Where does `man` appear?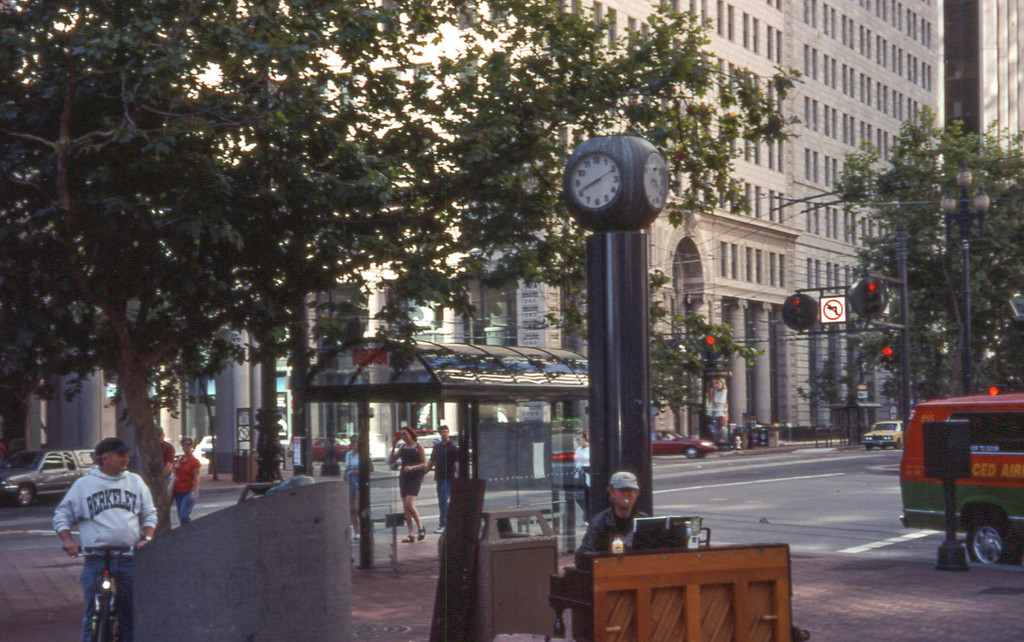
Appears at (left=53, top=437, right=157, bottom=641).
